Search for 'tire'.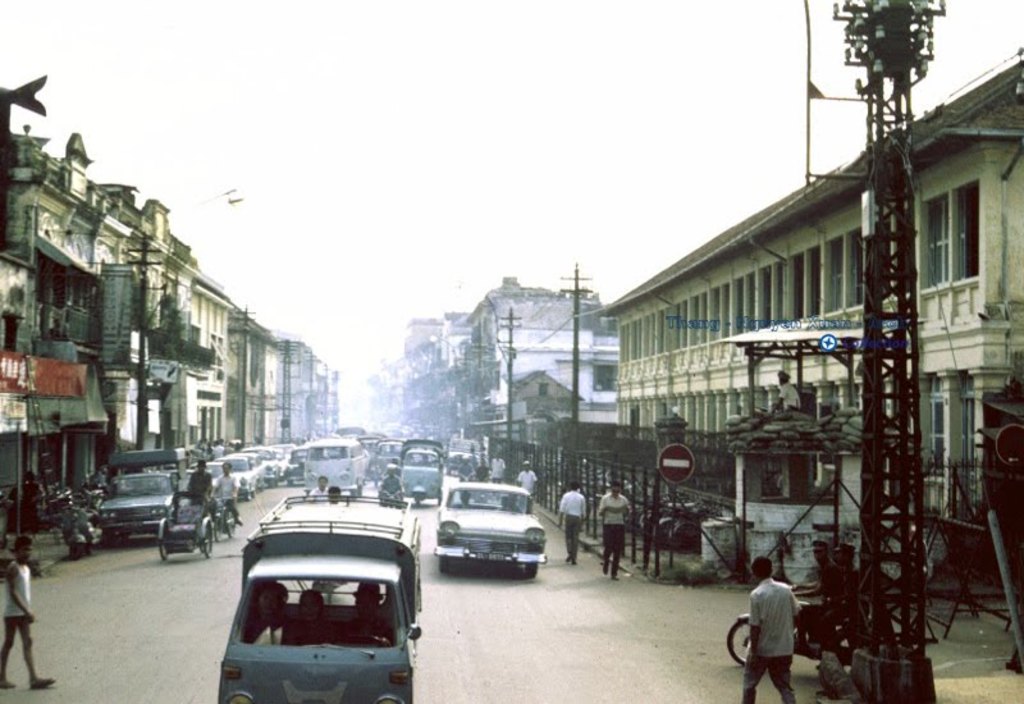
Found at <bbox>726, 617, 755, 664</bbox>.
